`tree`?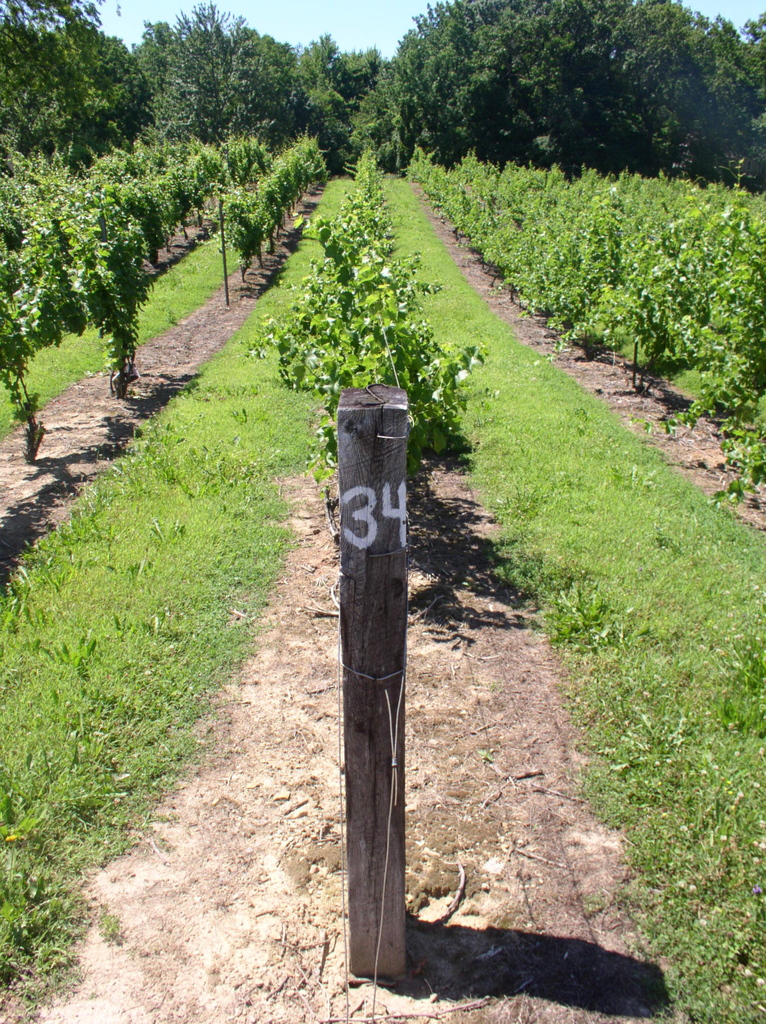
{"left": 39, "top": 3, "right": 161, "bottom": 154}
